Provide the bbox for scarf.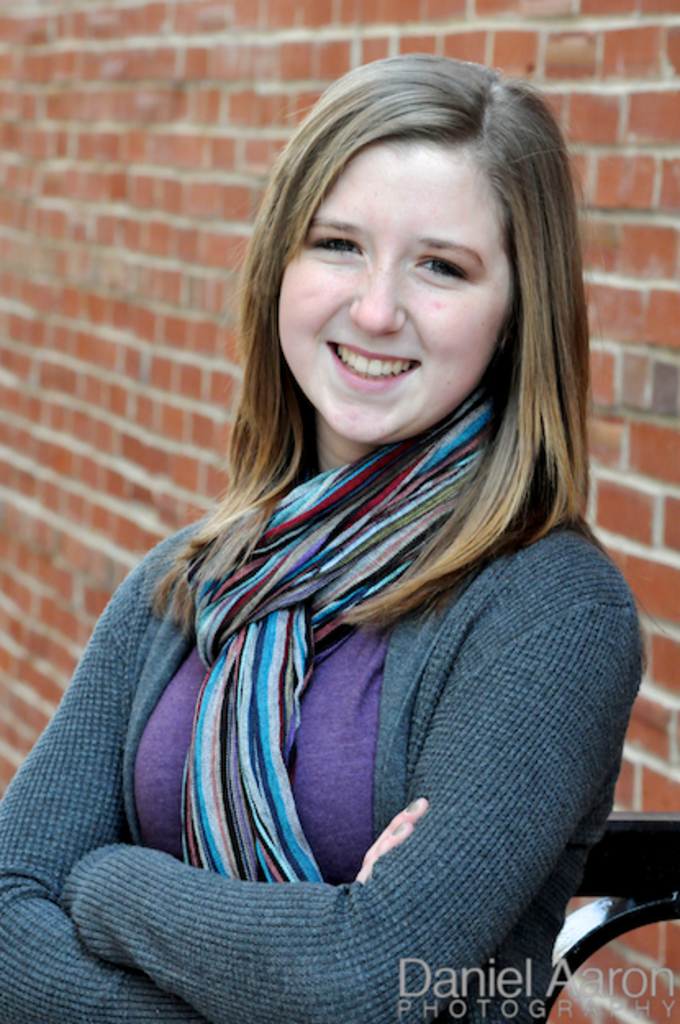
bbox(188, 392, 503, 891).
